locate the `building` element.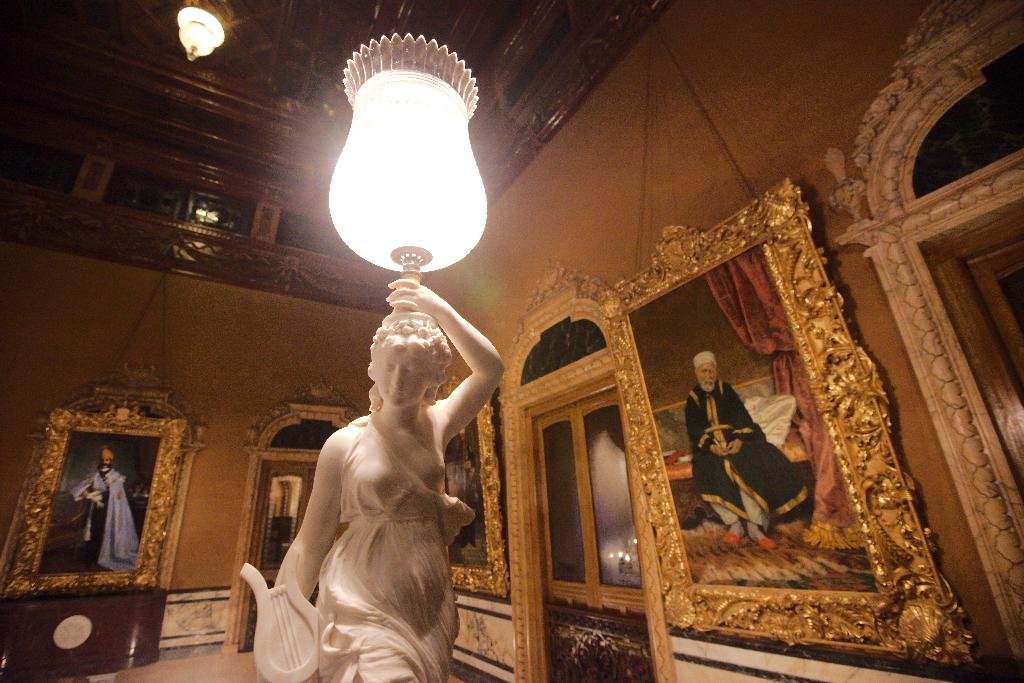
Element bbox: crop(0, 0, 1023, 679).
